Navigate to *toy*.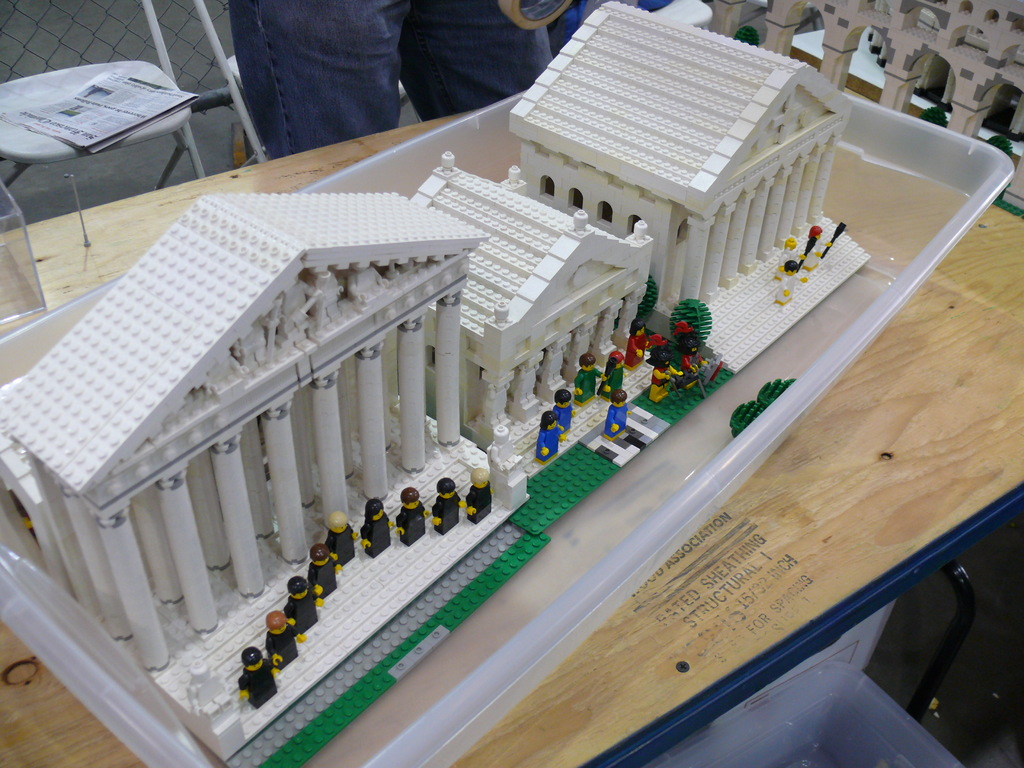
Navigation target: crop(531, 410, 557, 465).
